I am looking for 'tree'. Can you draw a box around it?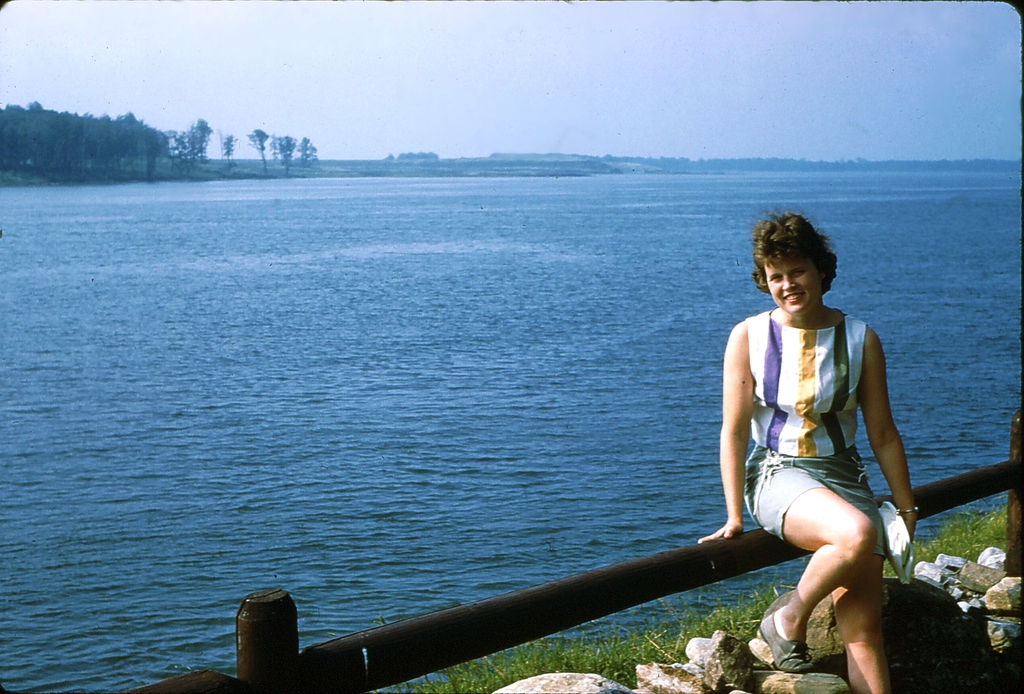
Sure, the bounding box is <region>168, 128, 184, 162</region>.
